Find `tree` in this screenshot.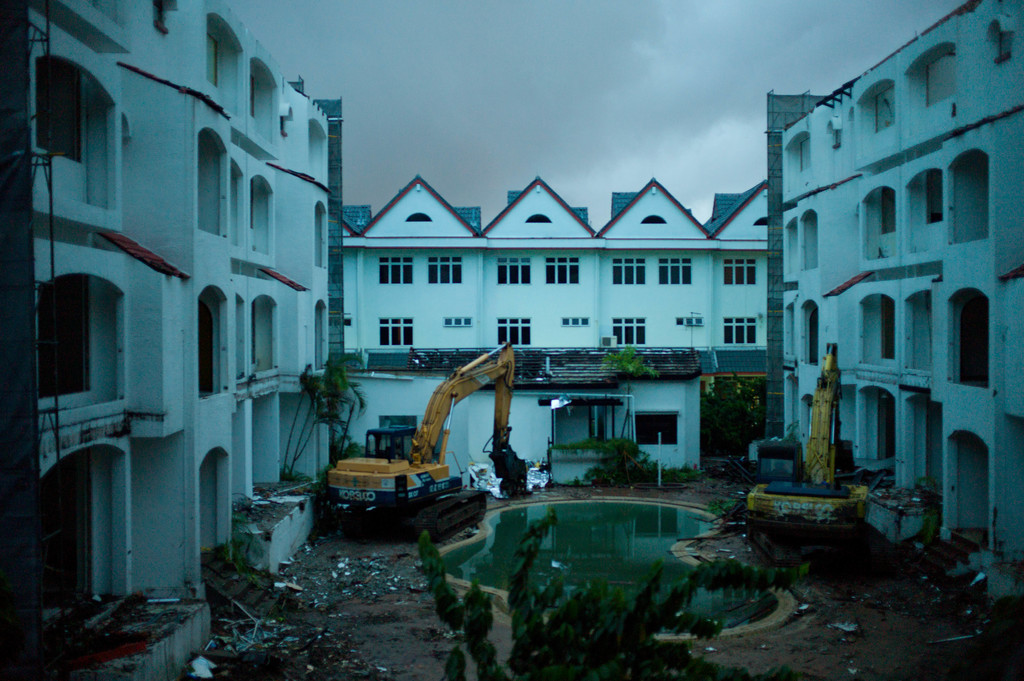
The bounding box for `tree` is bbox=[275, 342, 354, 476].
